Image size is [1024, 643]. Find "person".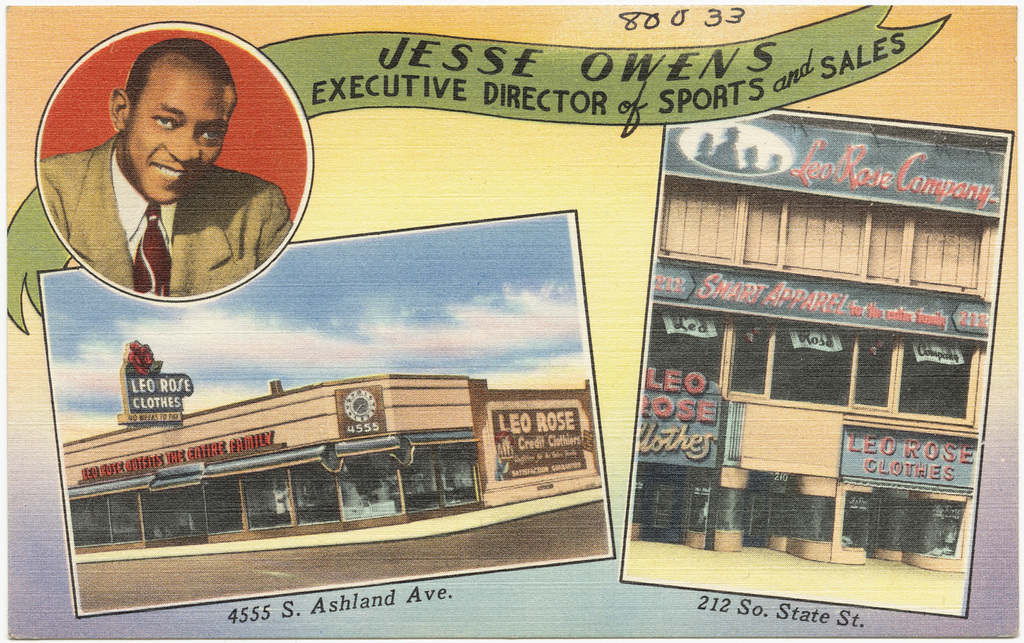
box=[41, 33, 291, 334].
